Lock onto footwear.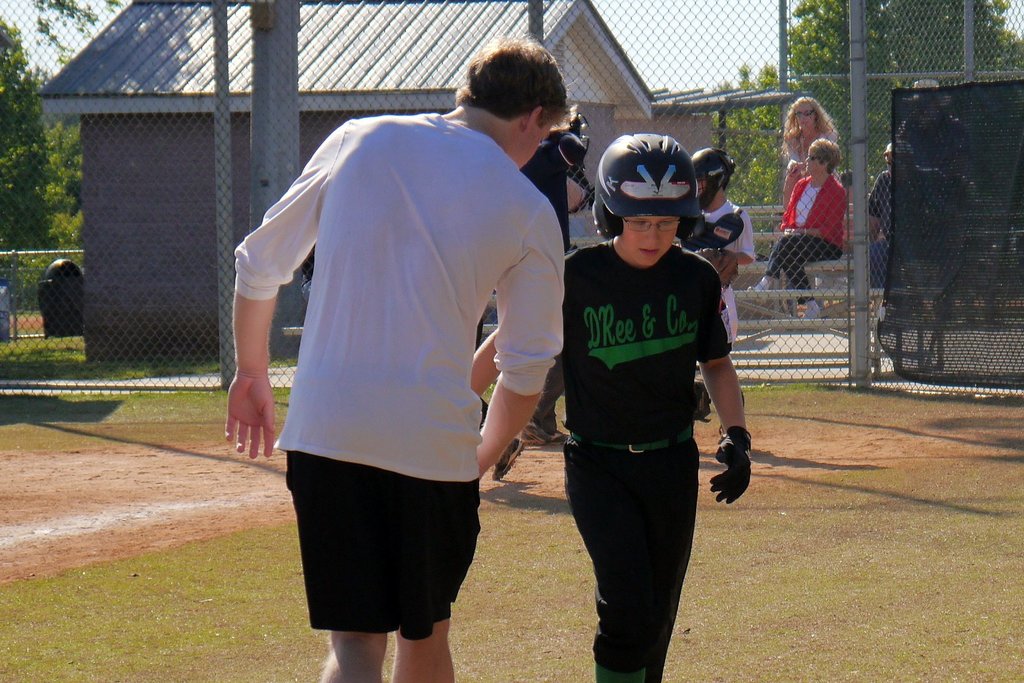
Locked: bbox=(803, 302, 821, 321).
